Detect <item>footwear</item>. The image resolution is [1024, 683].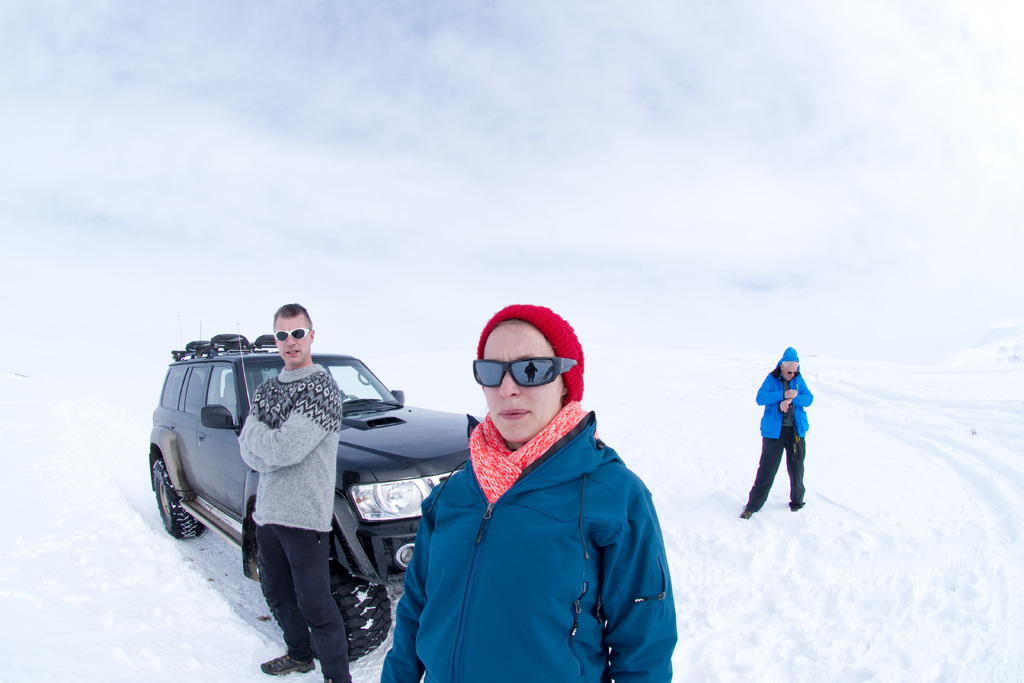
bbox(790, 505, 799, 510).
